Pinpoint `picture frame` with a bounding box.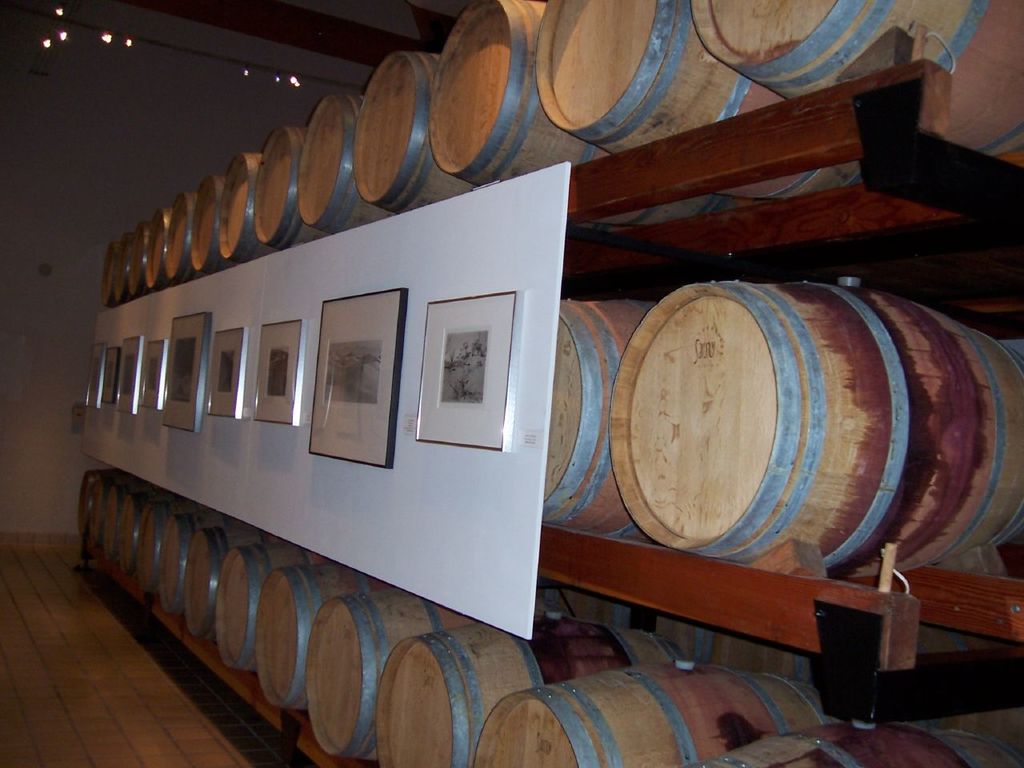
left=207, top=329, right=249, bottom=418.
